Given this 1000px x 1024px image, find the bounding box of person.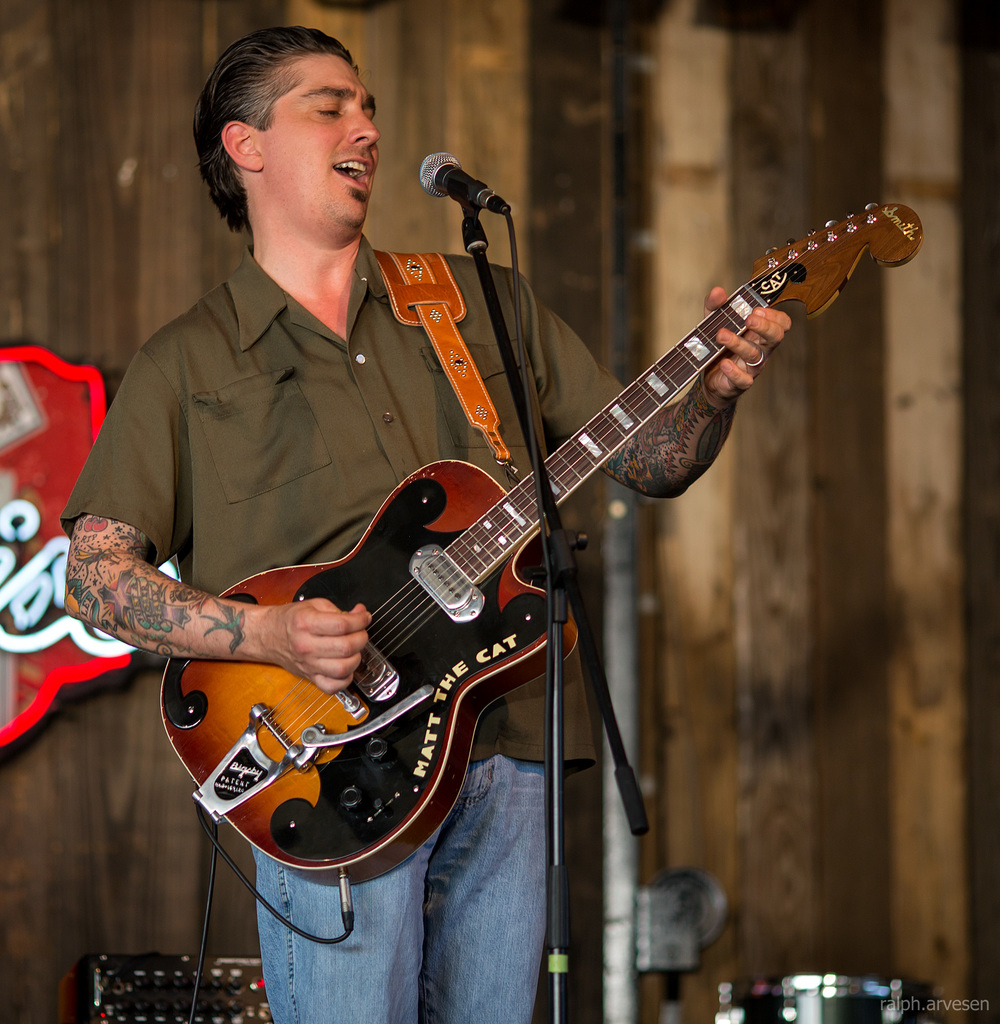
{"left": 61, "top": 28, "right": 789, "bottom": 1023}.
